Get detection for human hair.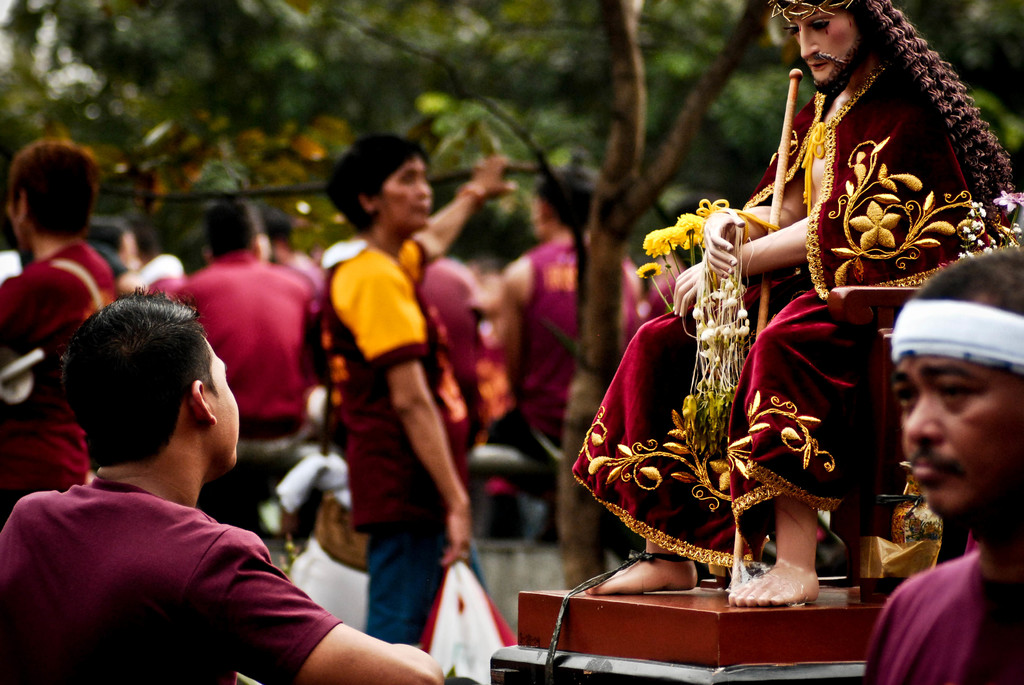
Detection: detection(83, 221, 135, 255).
